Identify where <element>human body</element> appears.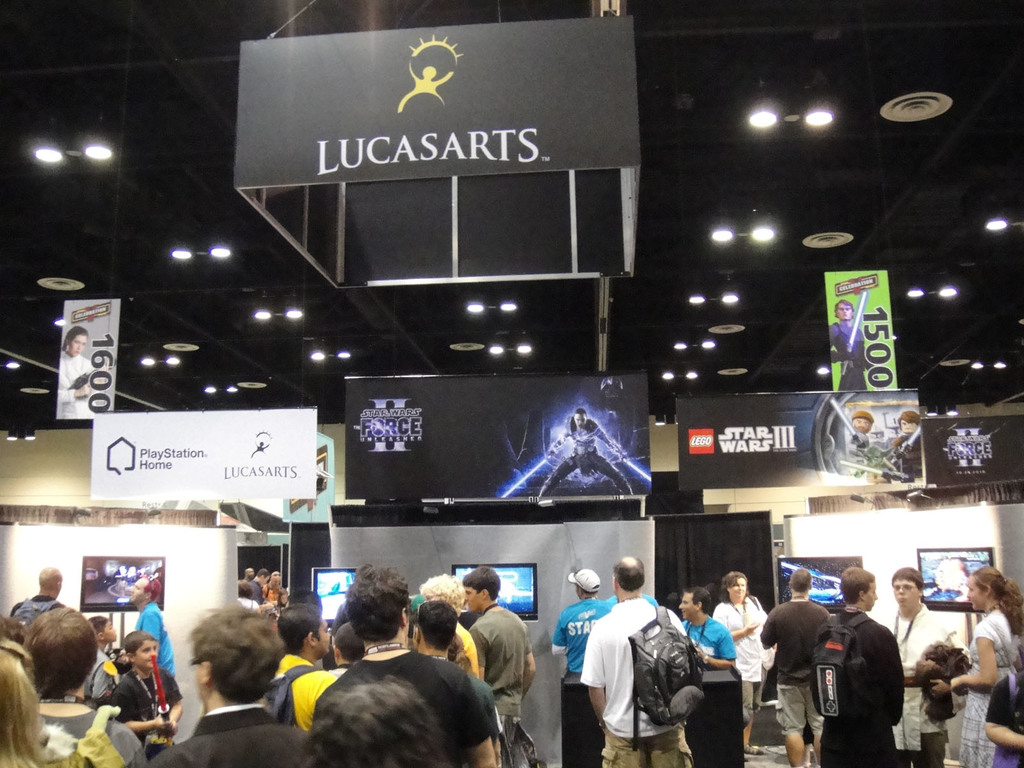
Appears at l=54, t=352, r=104, b=422.
